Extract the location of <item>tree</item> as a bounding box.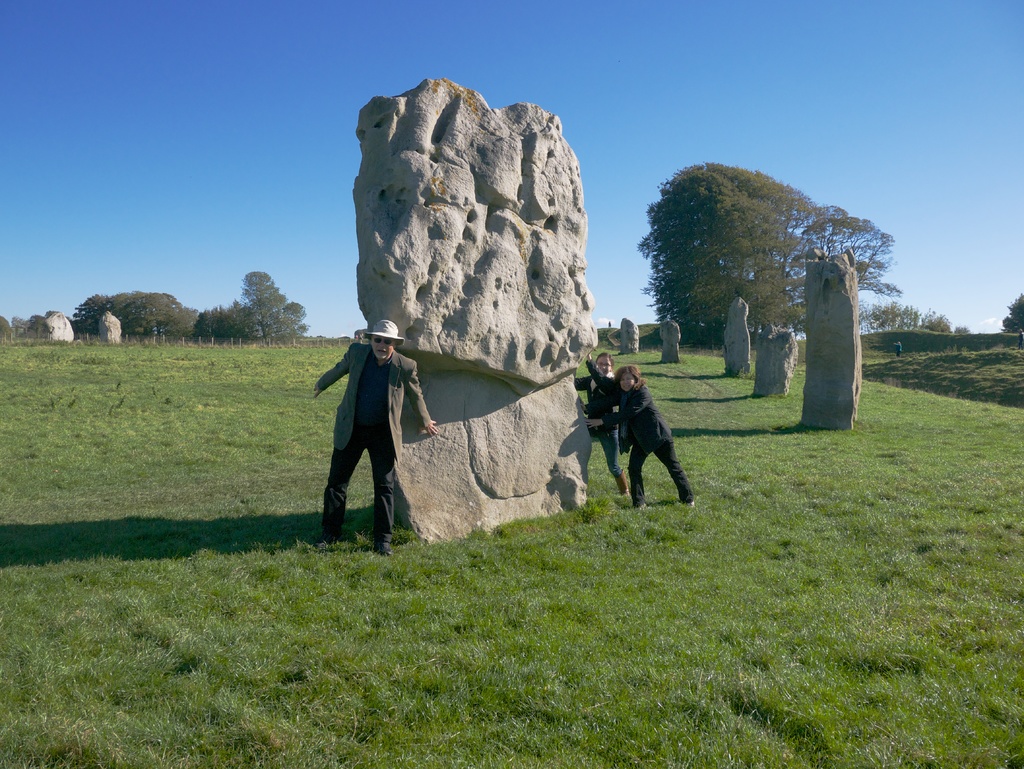
{"left": 67, "top": 280, "right": 182, "bottom": 340}.
